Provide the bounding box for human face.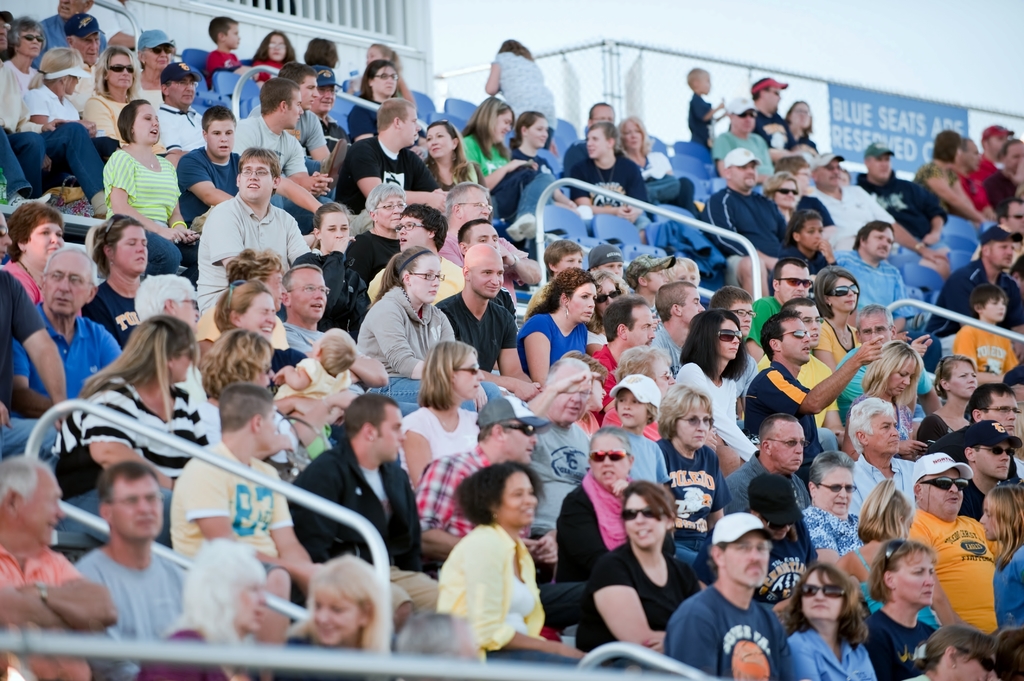
crop(623, 118, 643, 151).
